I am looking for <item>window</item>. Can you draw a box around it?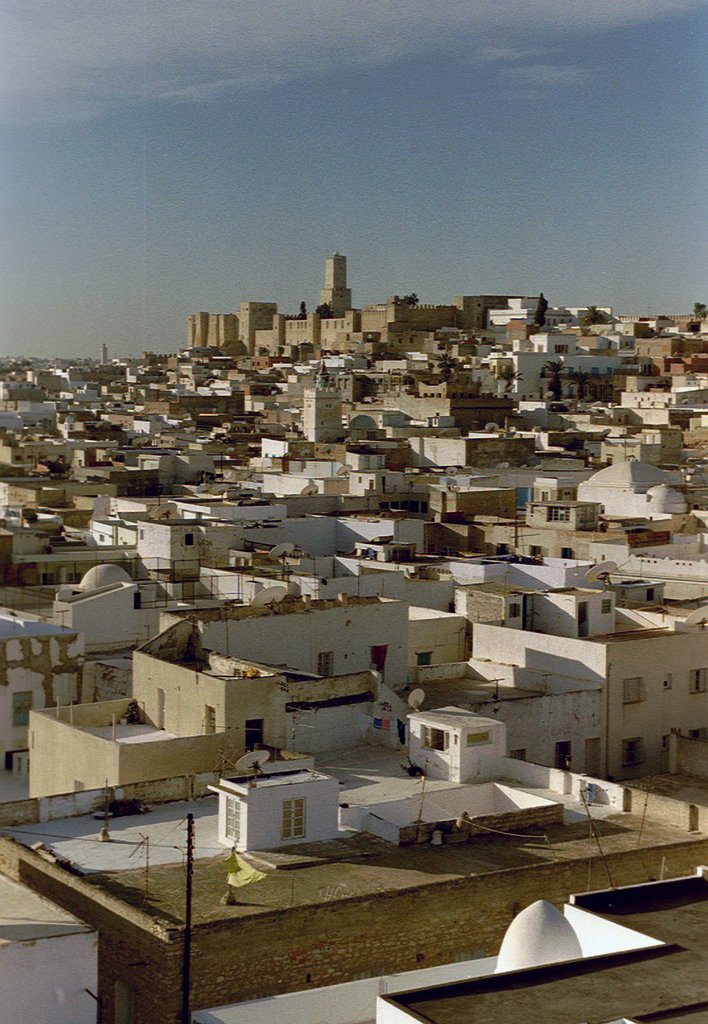
Sure, the bounding box is box=[315, 651, 336, 674].
